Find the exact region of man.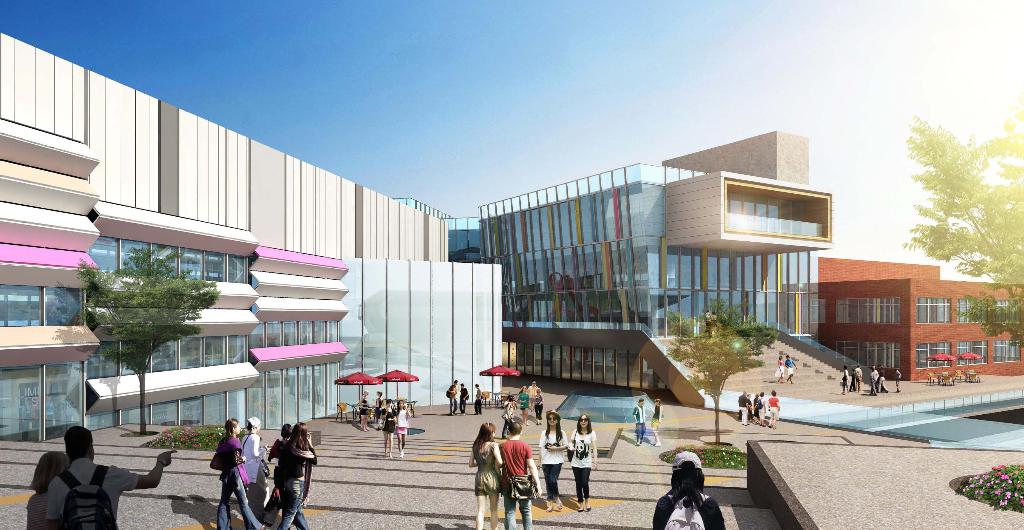
Exact region: (502, 415, 543, 529).
